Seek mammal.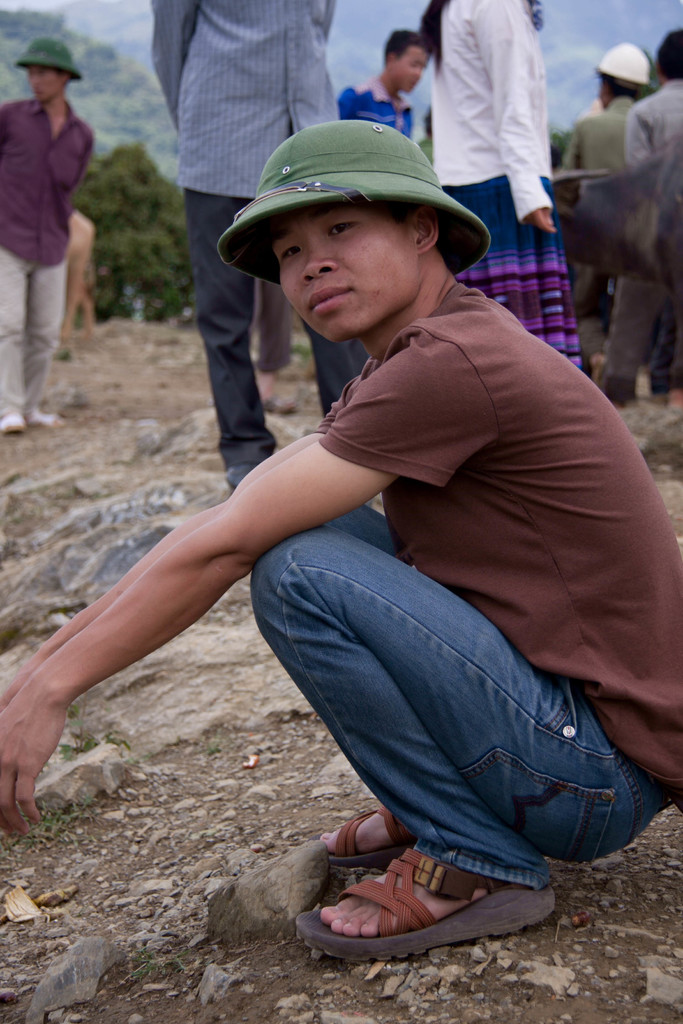
[413, 0, 579, 368].
